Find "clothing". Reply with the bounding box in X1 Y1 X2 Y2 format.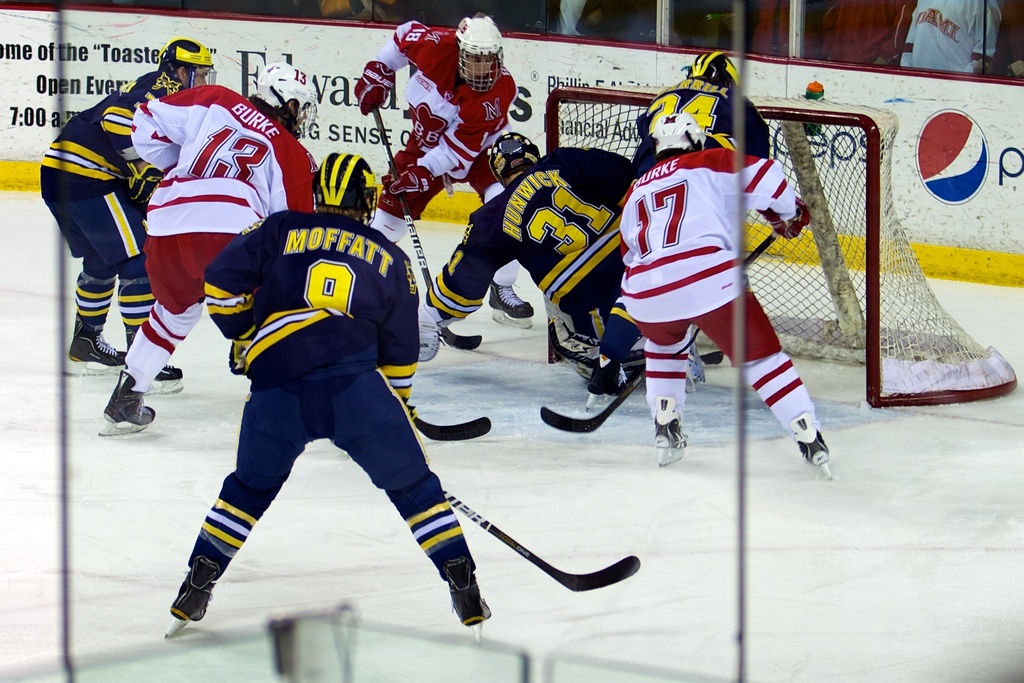
163 193 493 601.
